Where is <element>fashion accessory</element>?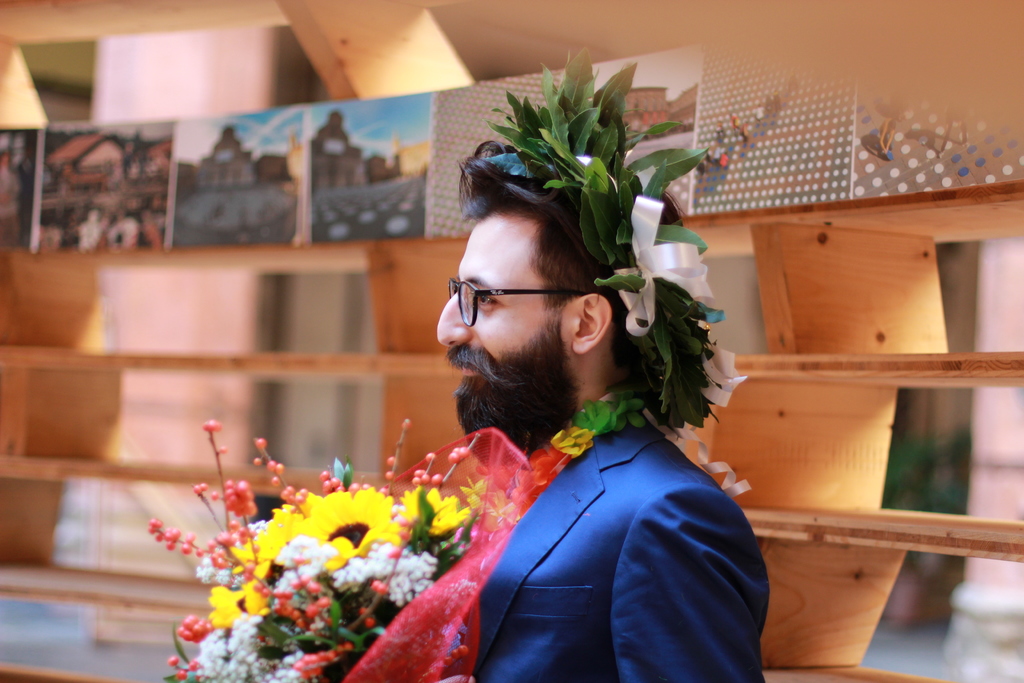
445,277,600,334.
